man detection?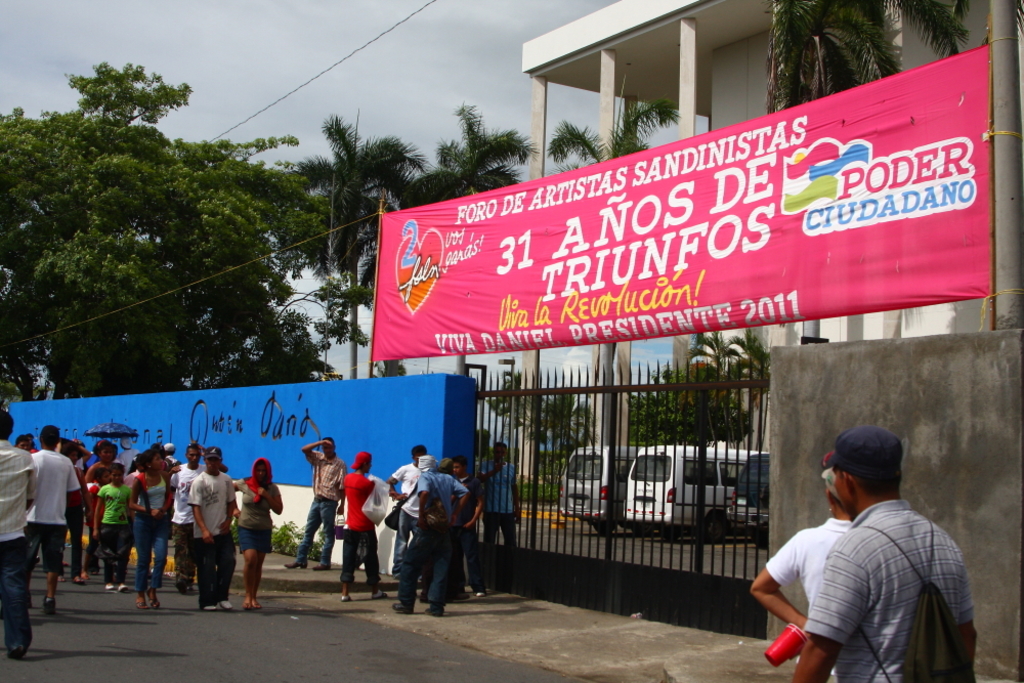
{"x1": 172, "y1": 442, "x2": 229, "y2": 594}
